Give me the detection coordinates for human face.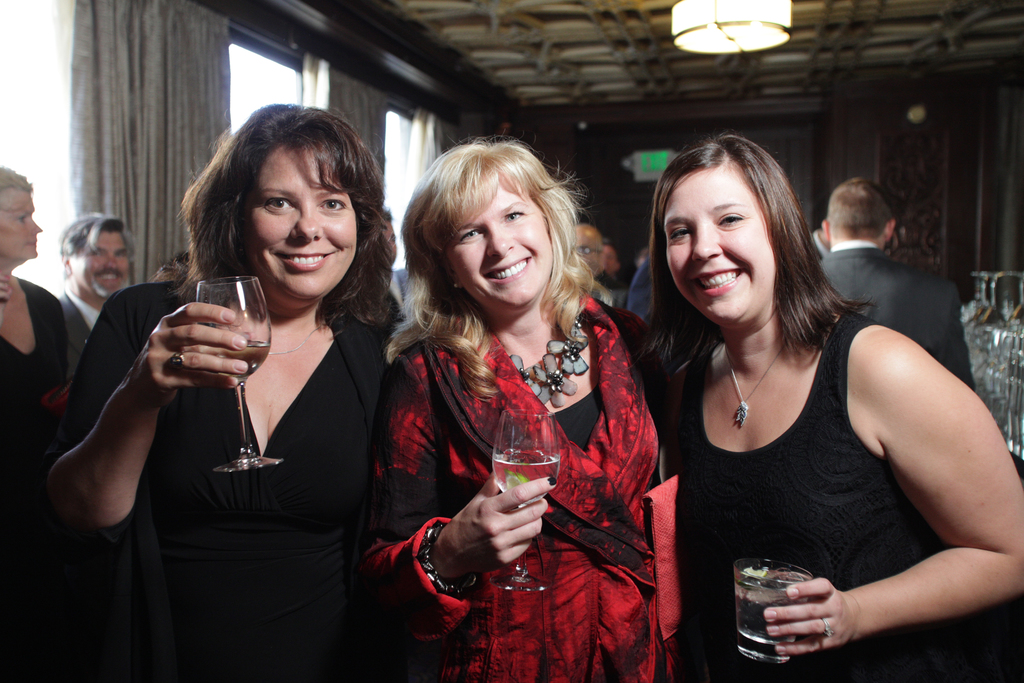
[242,147,357,298].
